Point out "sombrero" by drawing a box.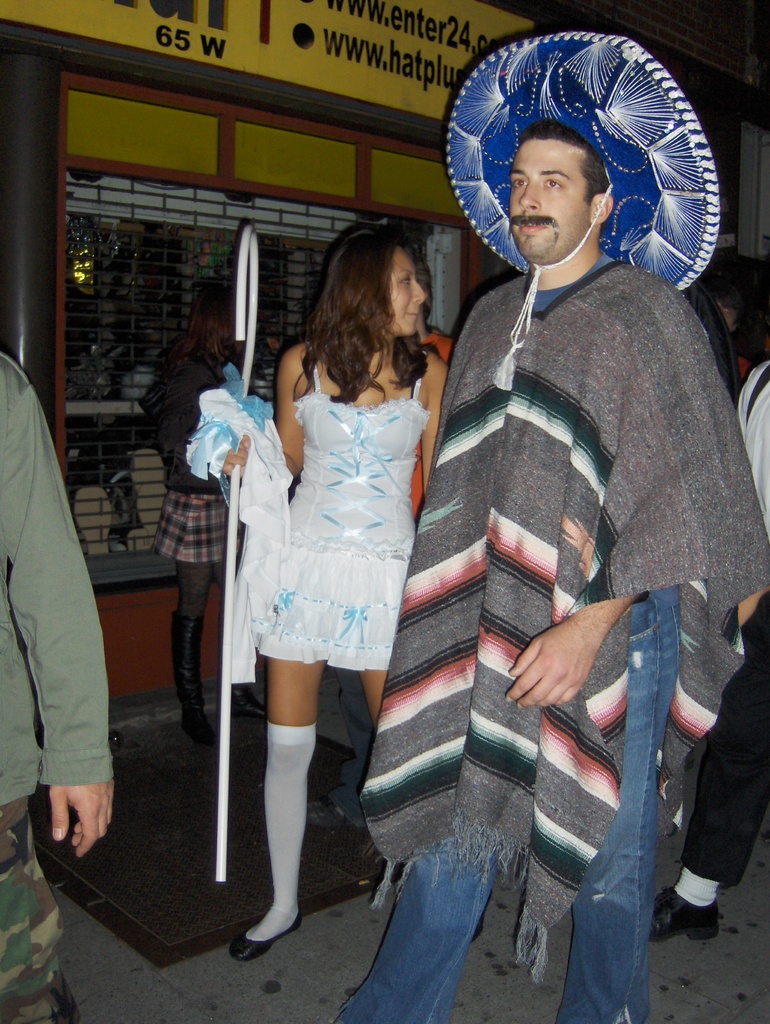
(438, 15, 746, 301).
